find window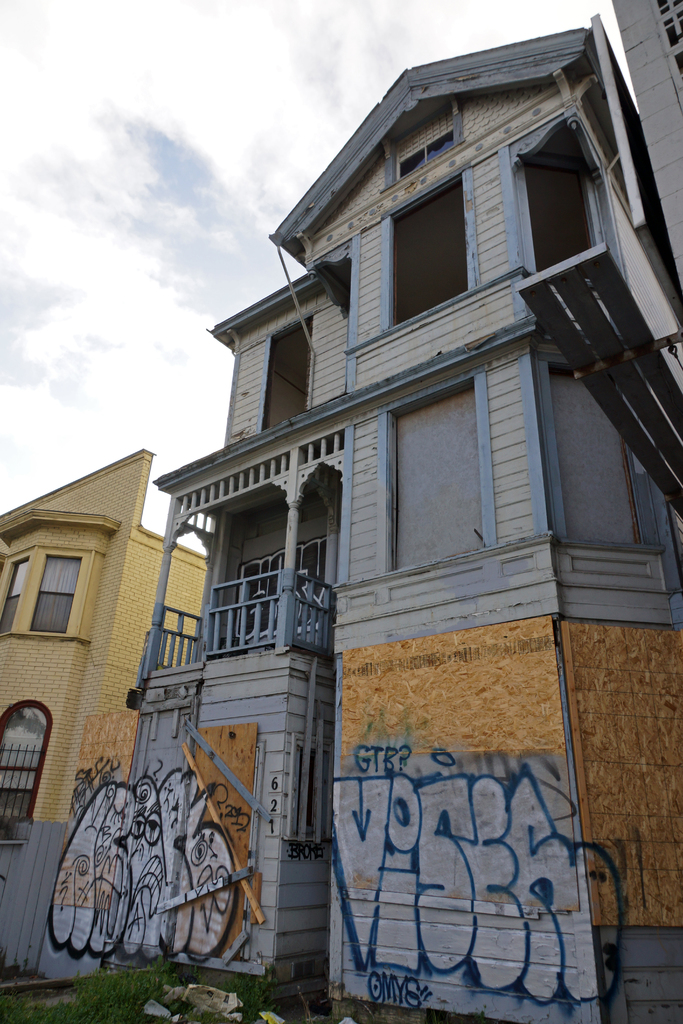
(379, 169, 479, 332)
